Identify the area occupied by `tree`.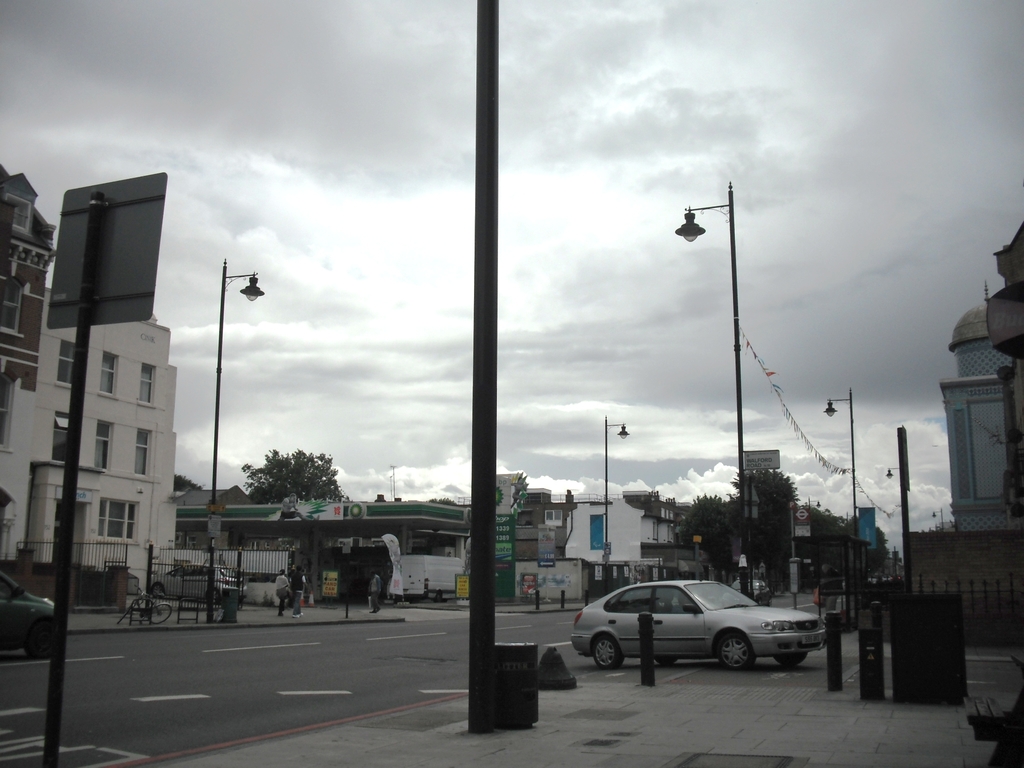
Area: [682, 491, 728, 580].
